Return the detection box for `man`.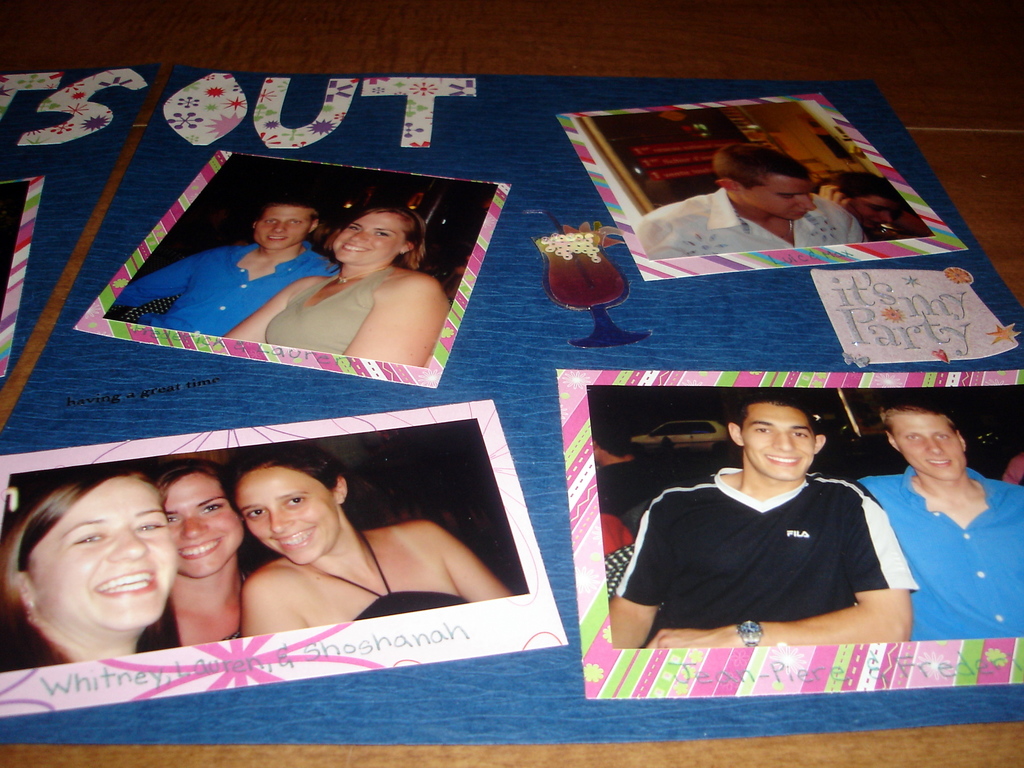
107 190 341 341.
